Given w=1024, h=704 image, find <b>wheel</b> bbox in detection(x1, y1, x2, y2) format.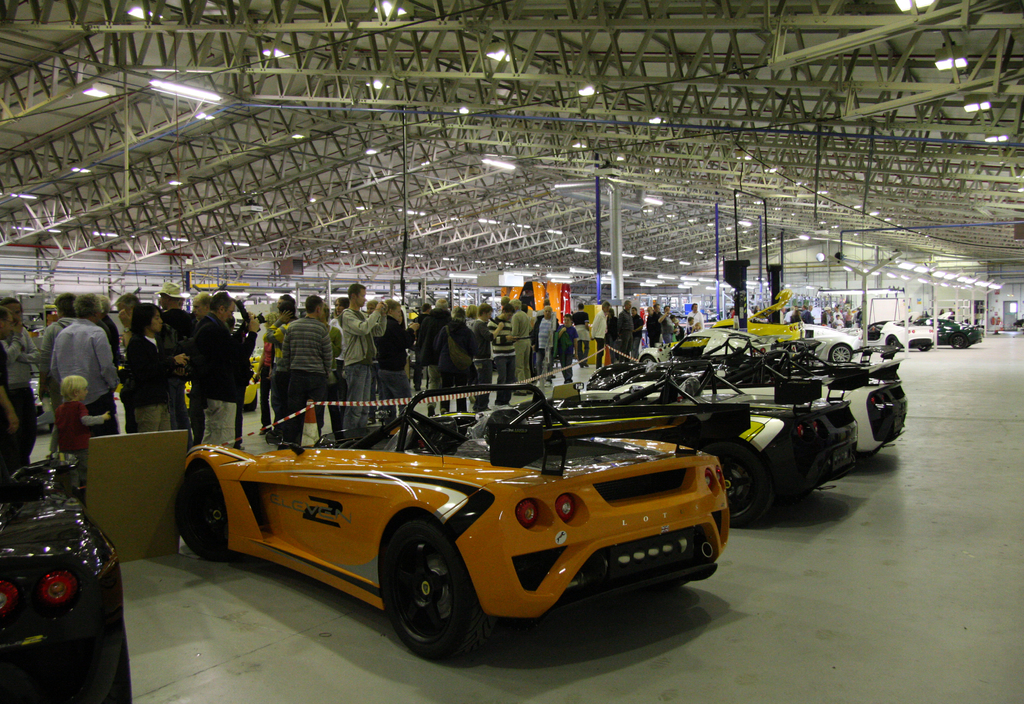
detection(700, 445, 772, 525).
